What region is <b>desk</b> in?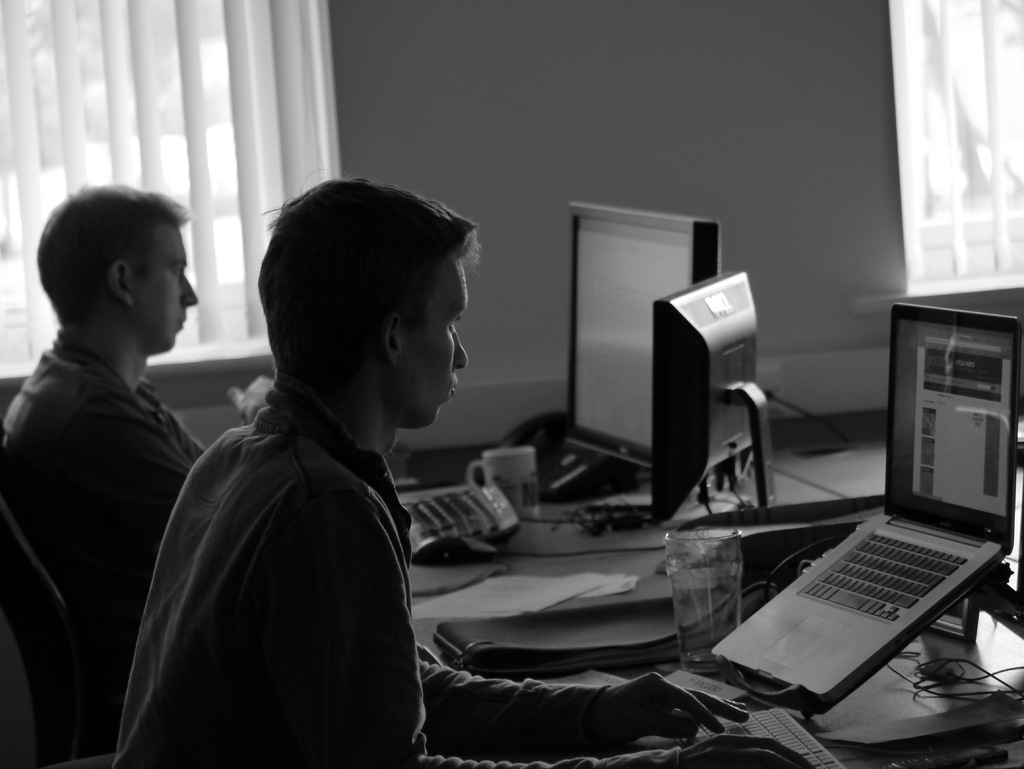
detection(393, 439, 1023, 768).
